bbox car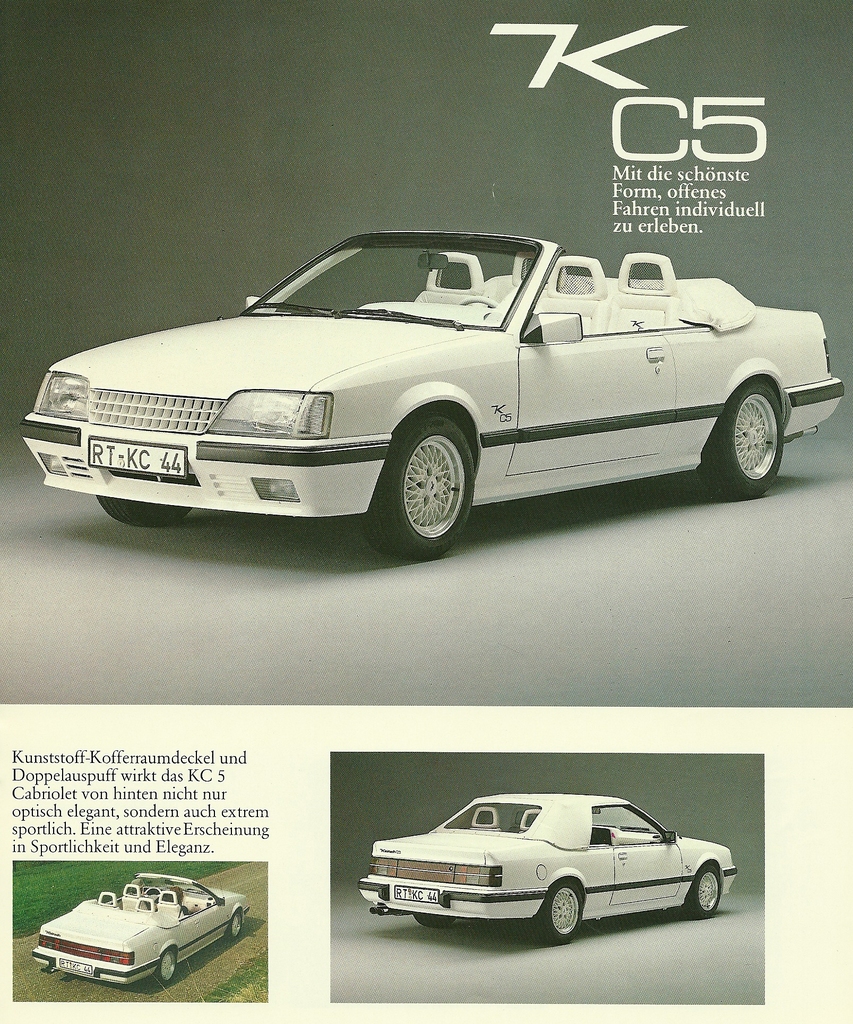
361, 784, 732, 950
